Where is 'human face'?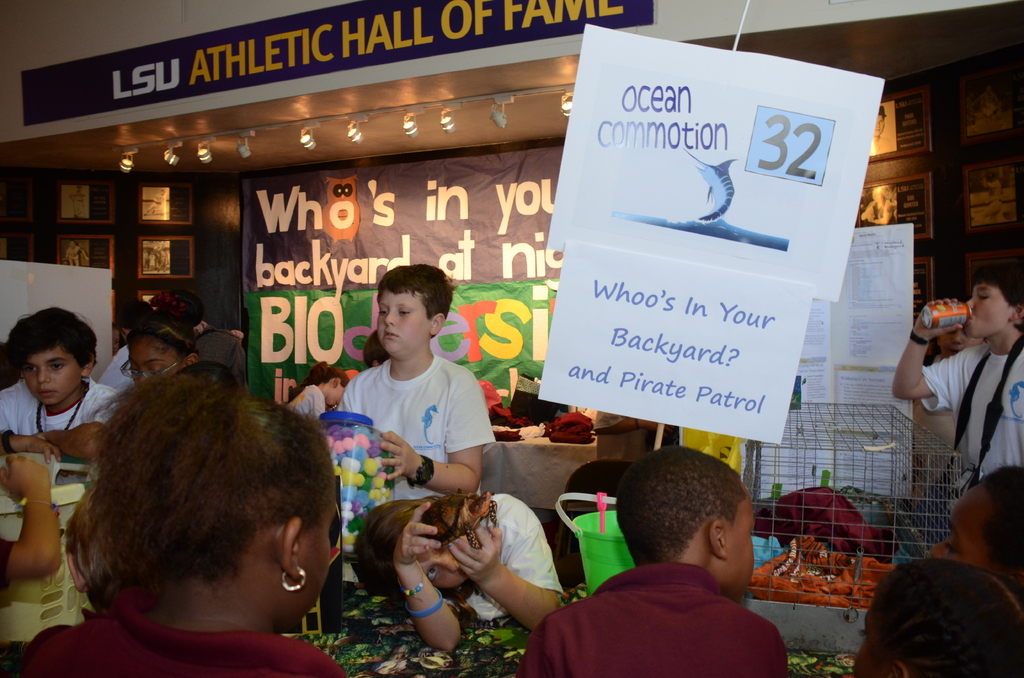
127, 341, 187, 382.
